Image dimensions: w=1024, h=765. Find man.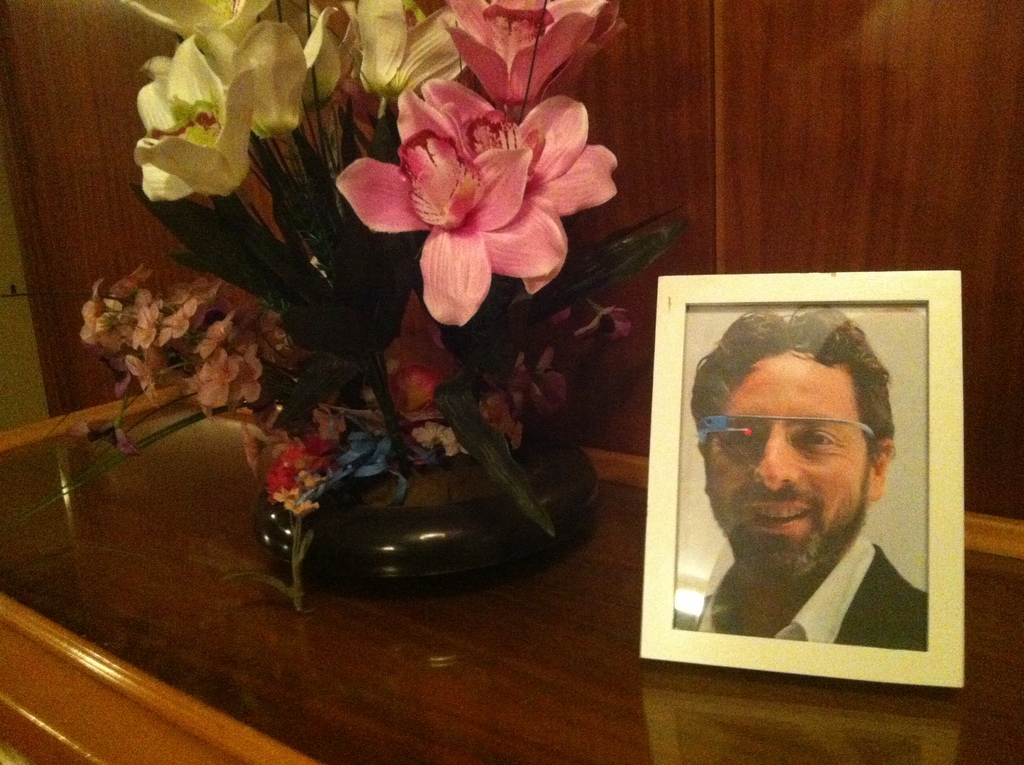
(left=677, top=300, right=931, bottom=651).
